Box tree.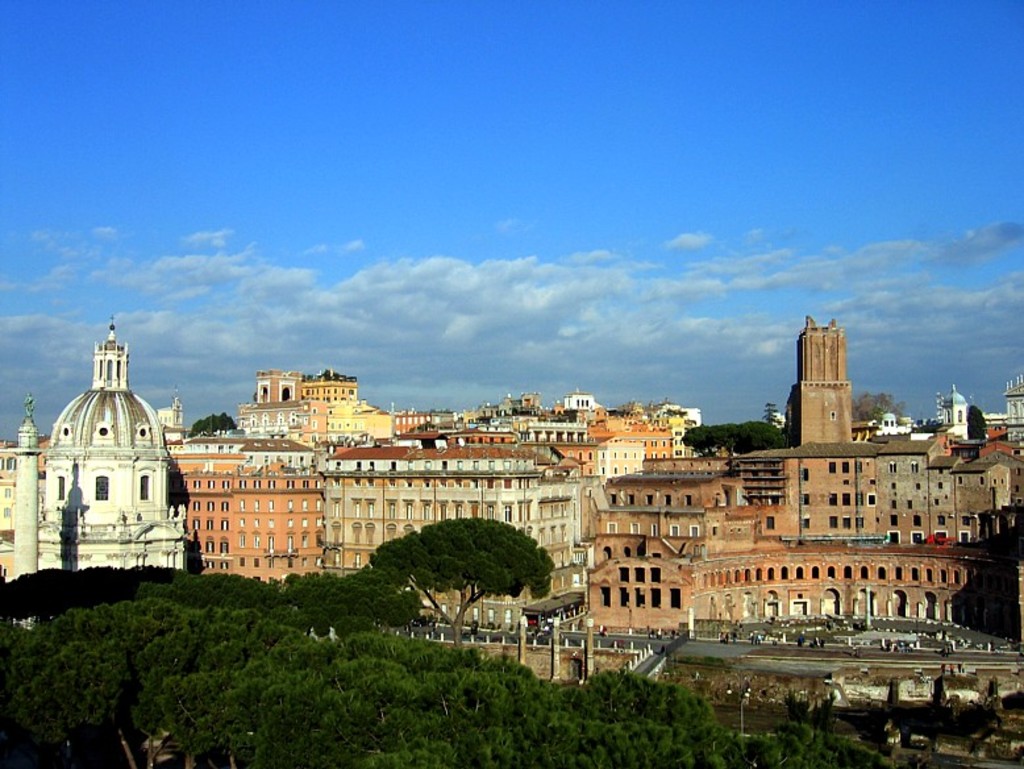
287/564/322/611.
